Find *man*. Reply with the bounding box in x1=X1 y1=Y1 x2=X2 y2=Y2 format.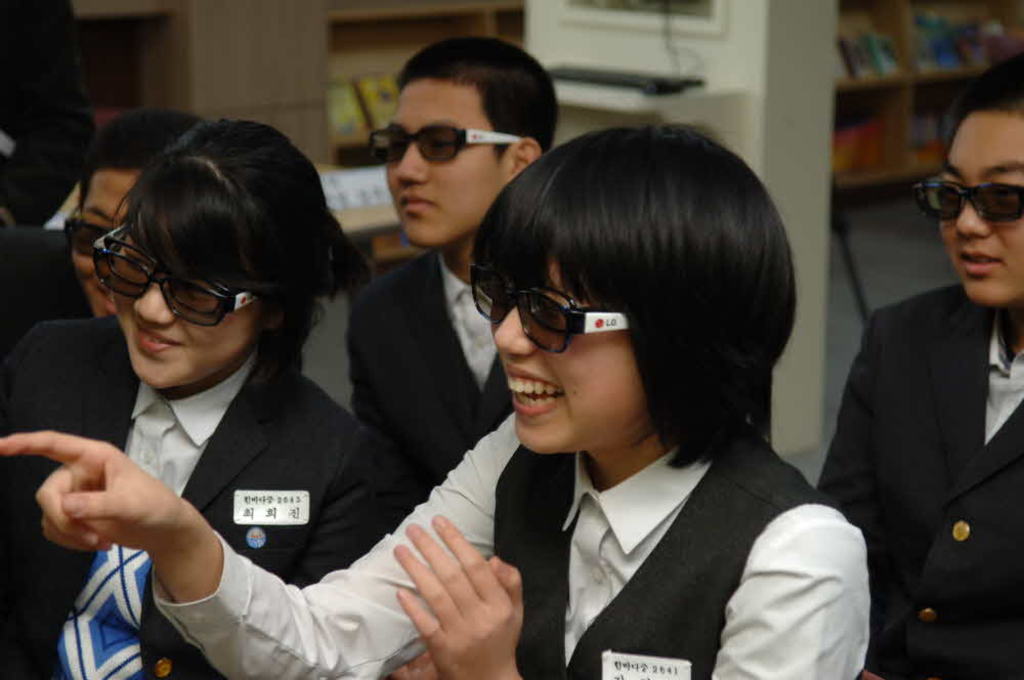
x1=347 y1=35 x2=564 y2=504.
